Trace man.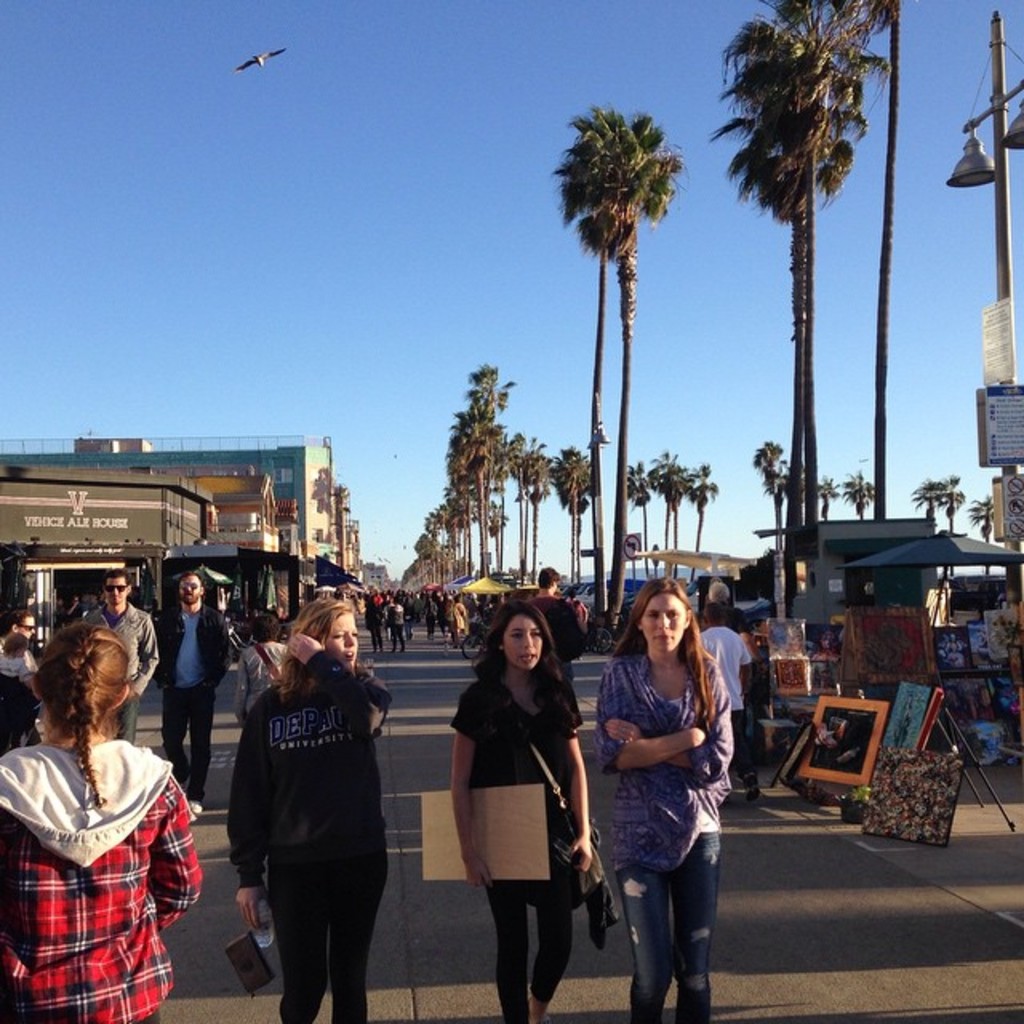
Traced to 698 579 766 768.
